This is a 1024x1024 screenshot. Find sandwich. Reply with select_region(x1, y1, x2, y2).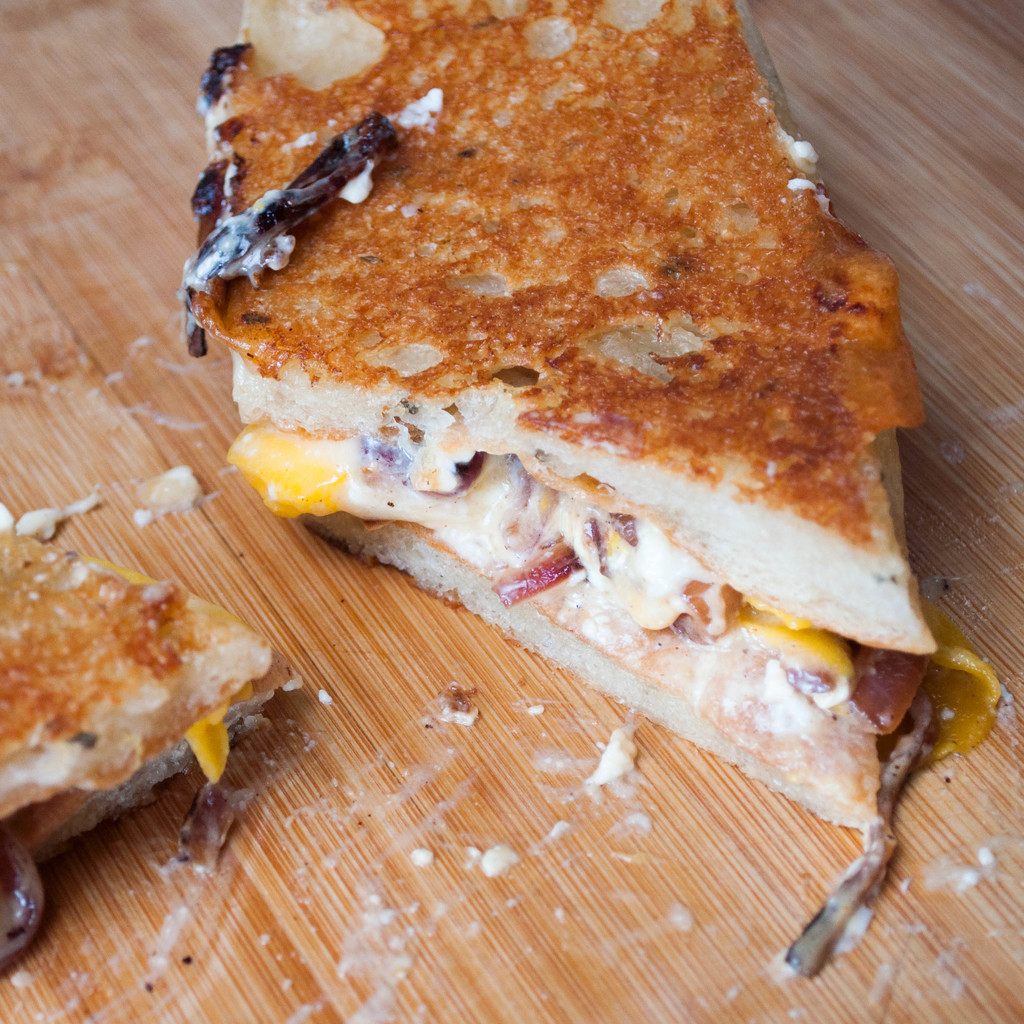
select_region(181, 0, 937, 831).
